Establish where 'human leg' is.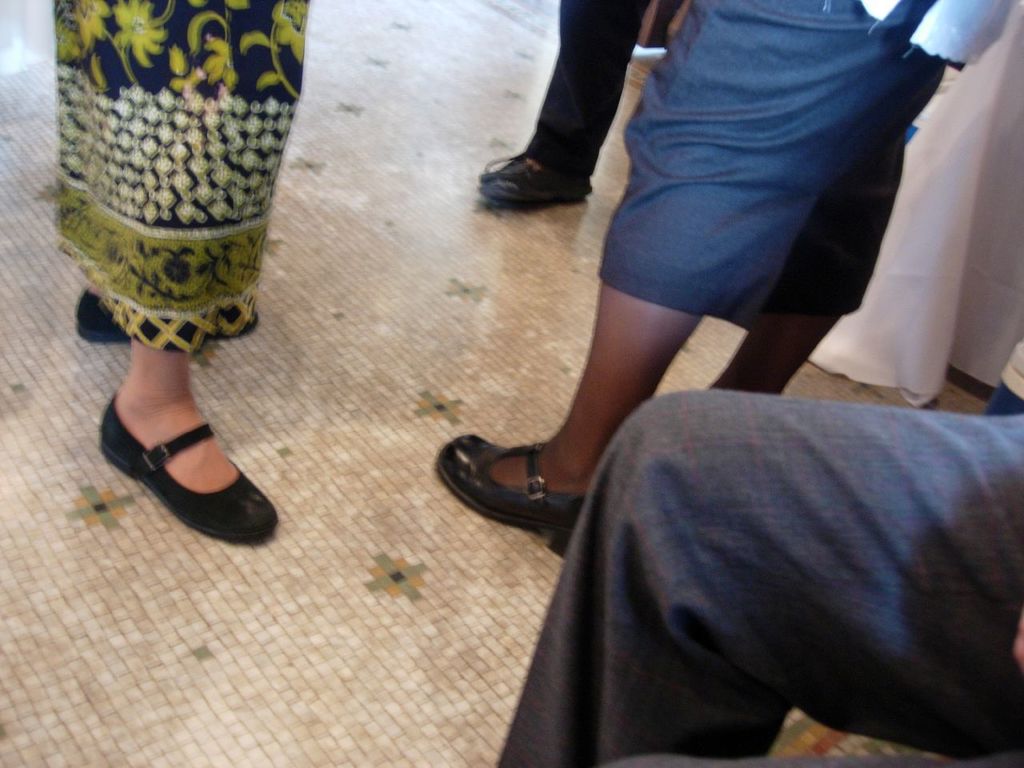
Established at bbox=(710, 0, 1004, 398).
